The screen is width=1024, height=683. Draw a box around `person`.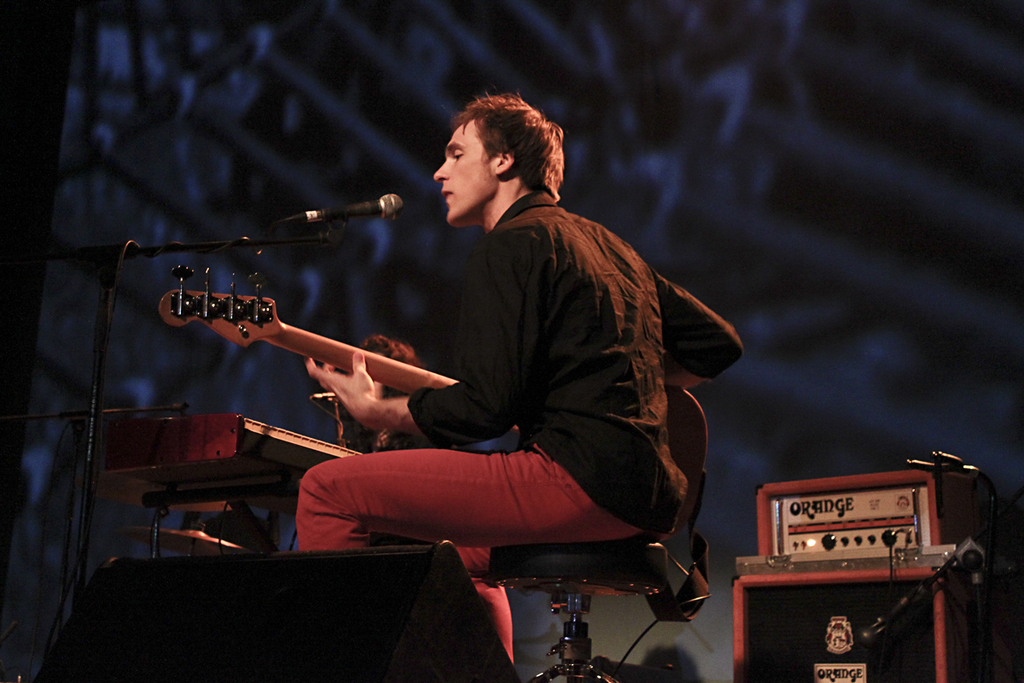
(left=306, top=81, right=715, bottom=648).
